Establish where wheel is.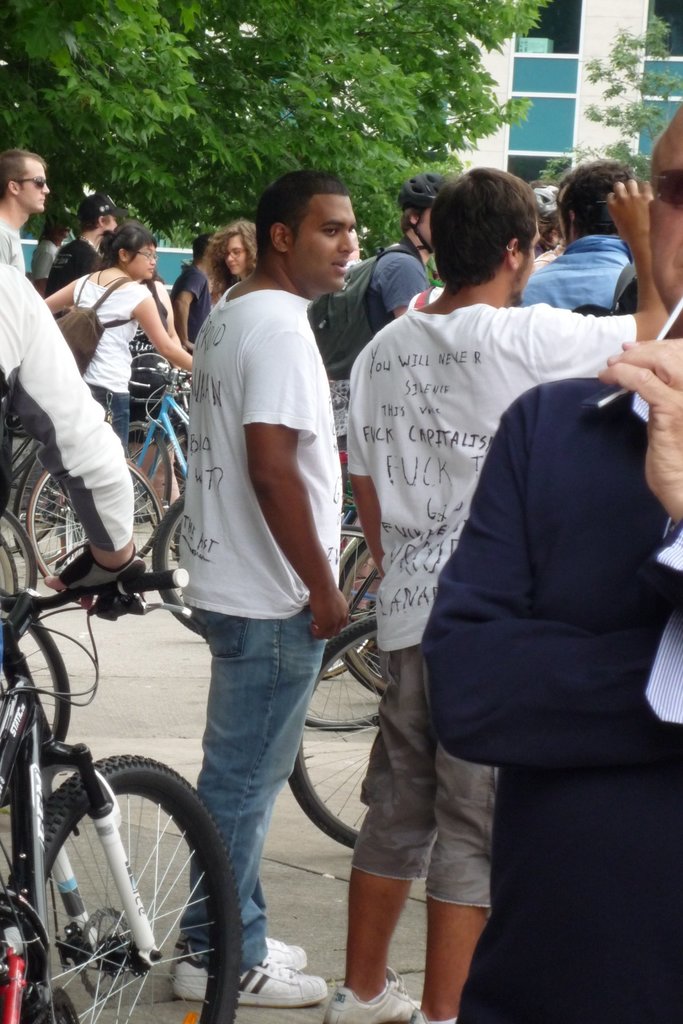
Established at box(285, 616, 402, 859).
